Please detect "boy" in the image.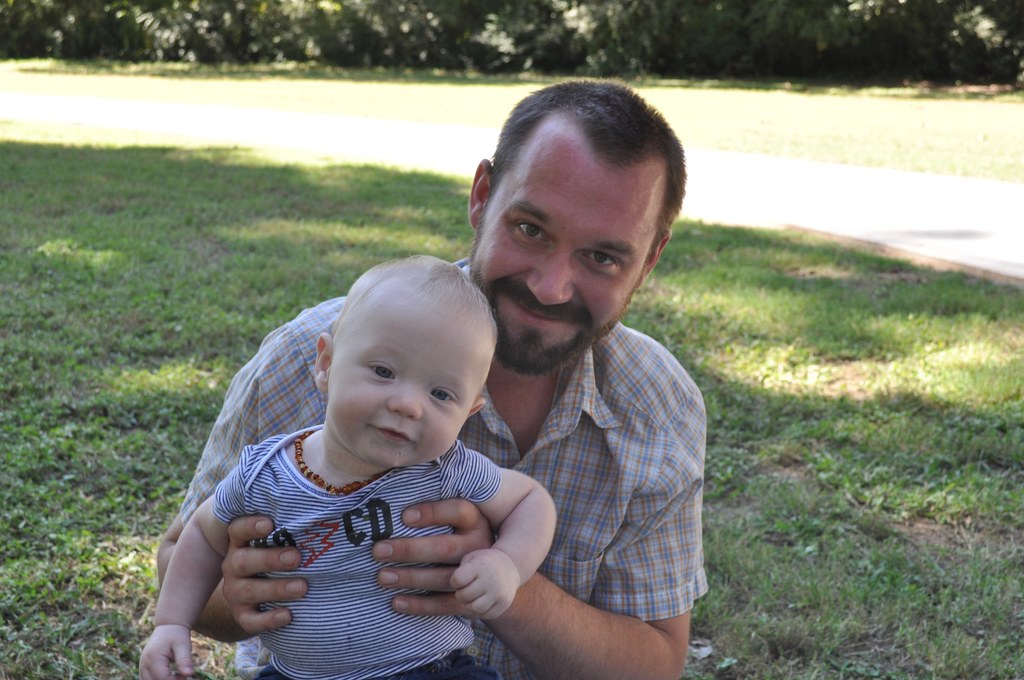
[left=140, top=254, right=556, bottom=679].
